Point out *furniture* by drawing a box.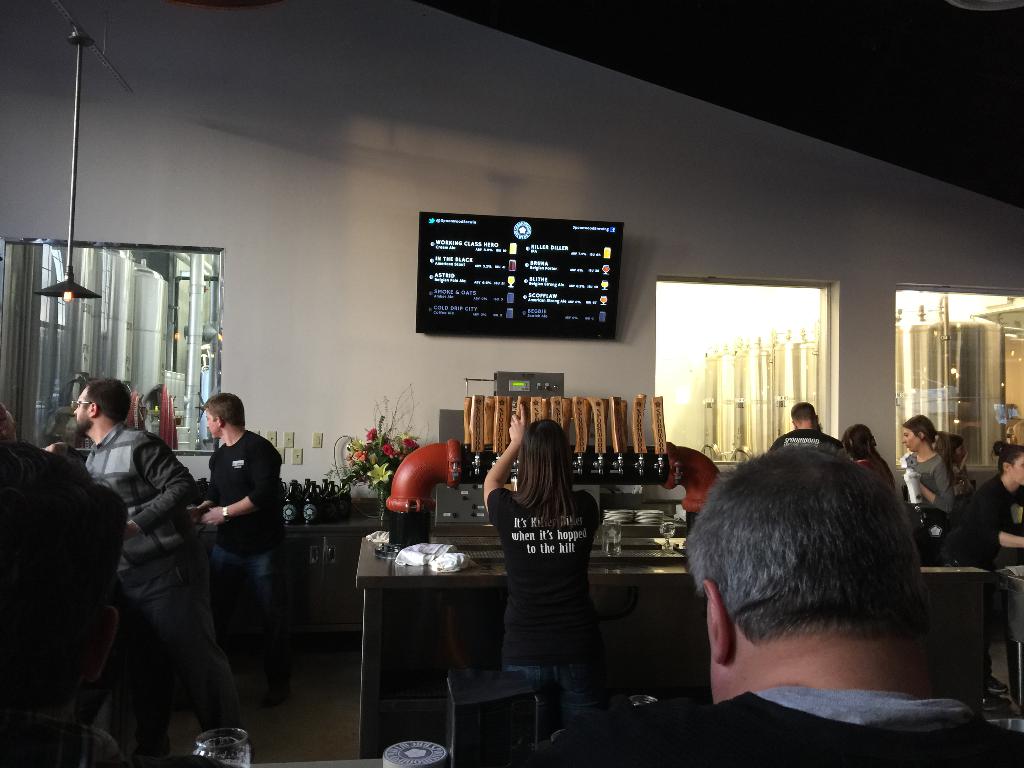
box=[442, 662, 545, 767].
